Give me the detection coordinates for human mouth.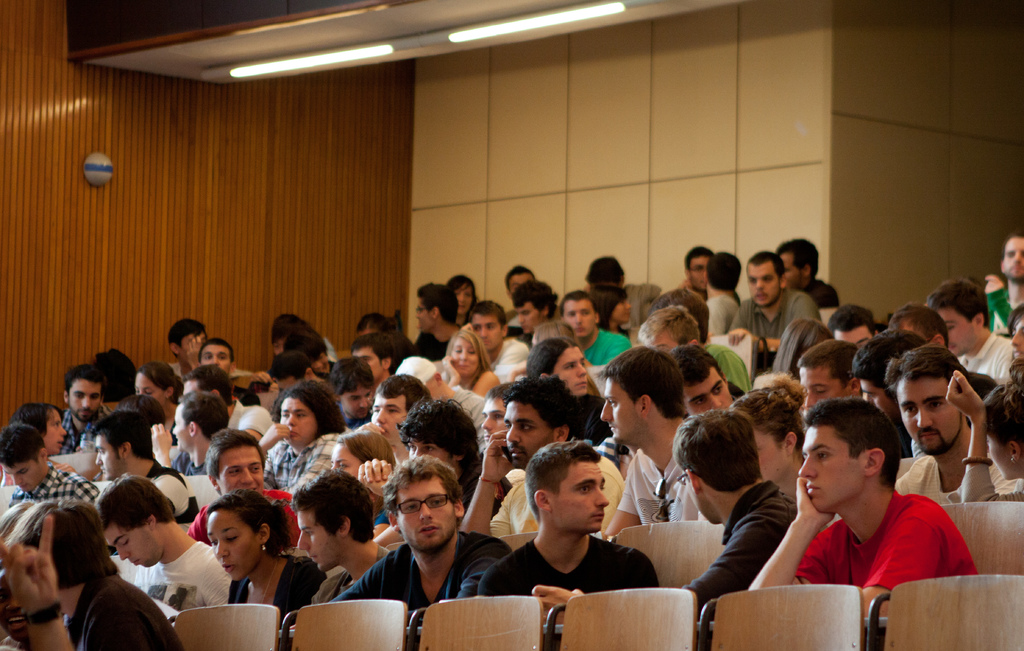
bbox=[803, 483, 820, 497].
